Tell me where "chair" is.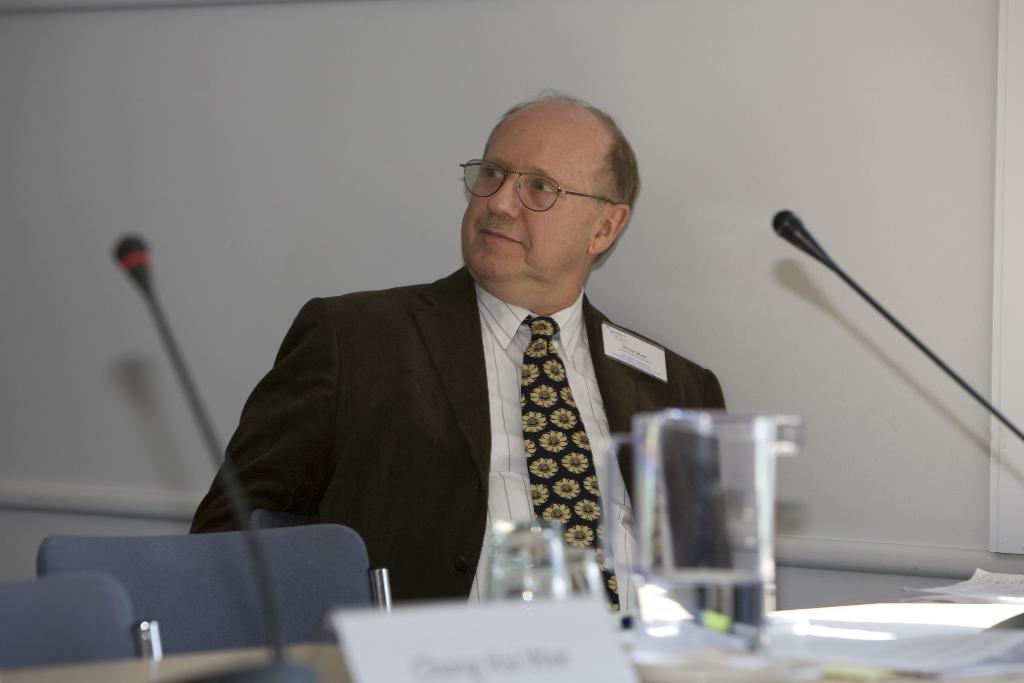
"chair" is at [left=36, top=523, right=395, bottom=661].
